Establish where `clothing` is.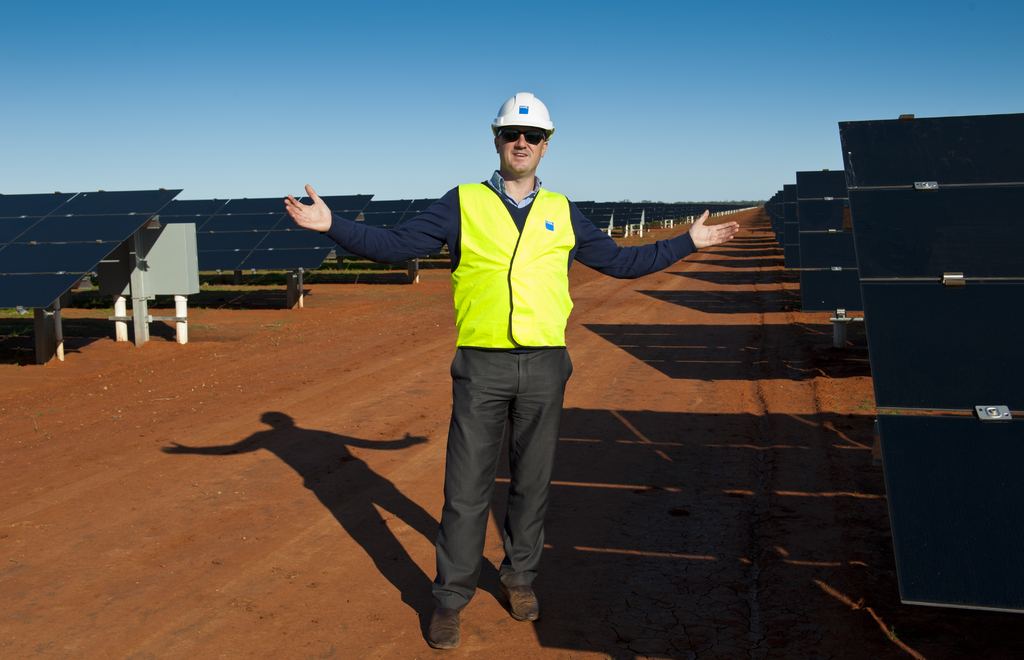
Established at (x1=325, y1=168, x2=700, y2=614).
